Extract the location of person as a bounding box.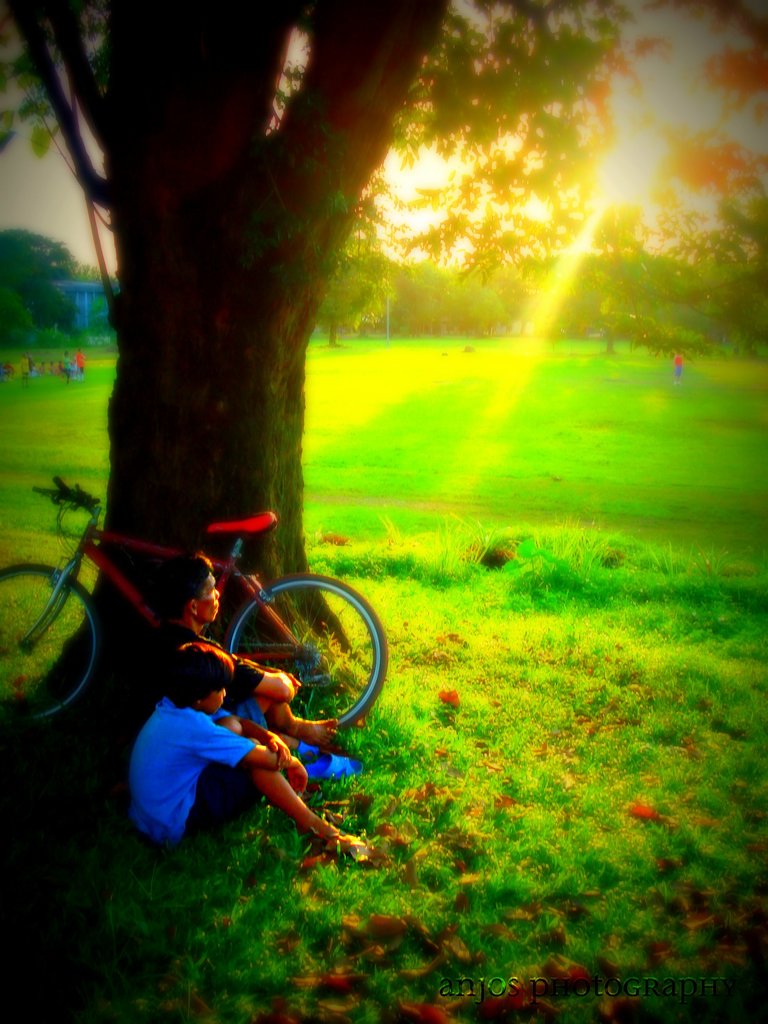
x1=671, y1=347, x2=689, y2=383.
